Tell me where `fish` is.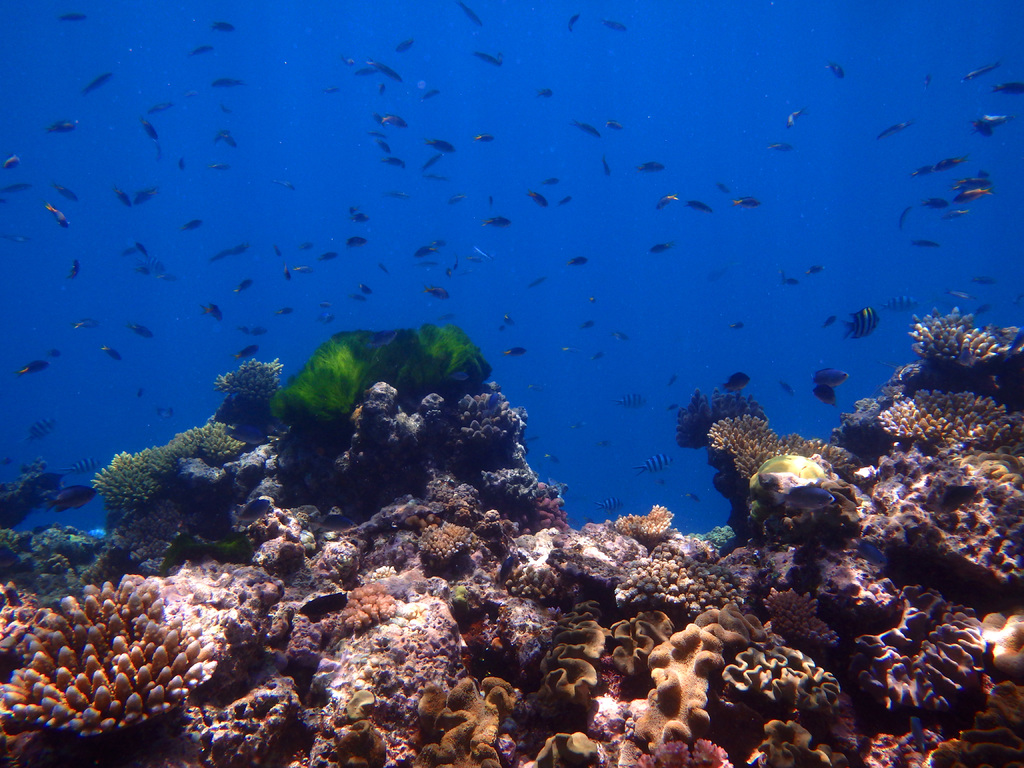
`fish` is at box=[897, 206, 913, 227].
